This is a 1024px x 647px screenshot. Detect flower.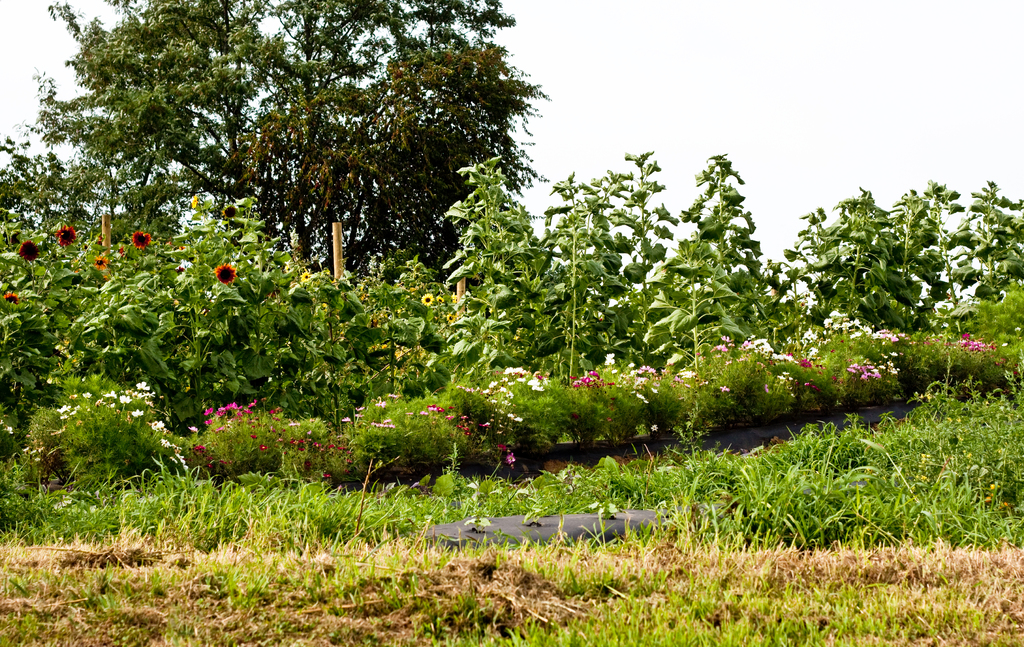
bbox=(58, 227, 77, 248).
